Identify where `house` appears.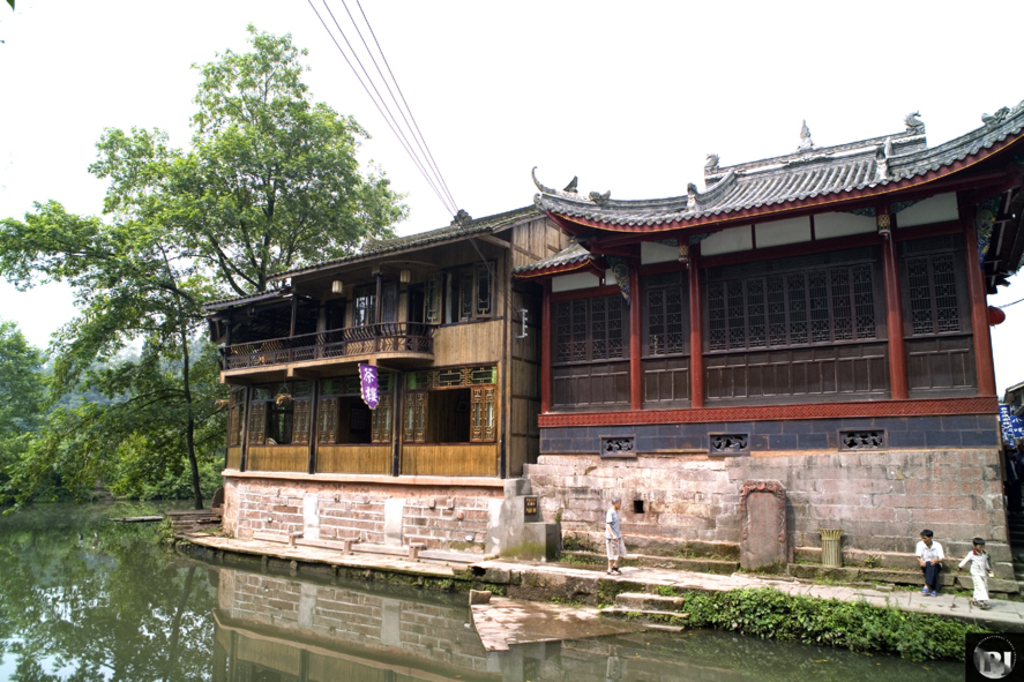
Appears at (left=203, top=175, right=581, bottom=560).
